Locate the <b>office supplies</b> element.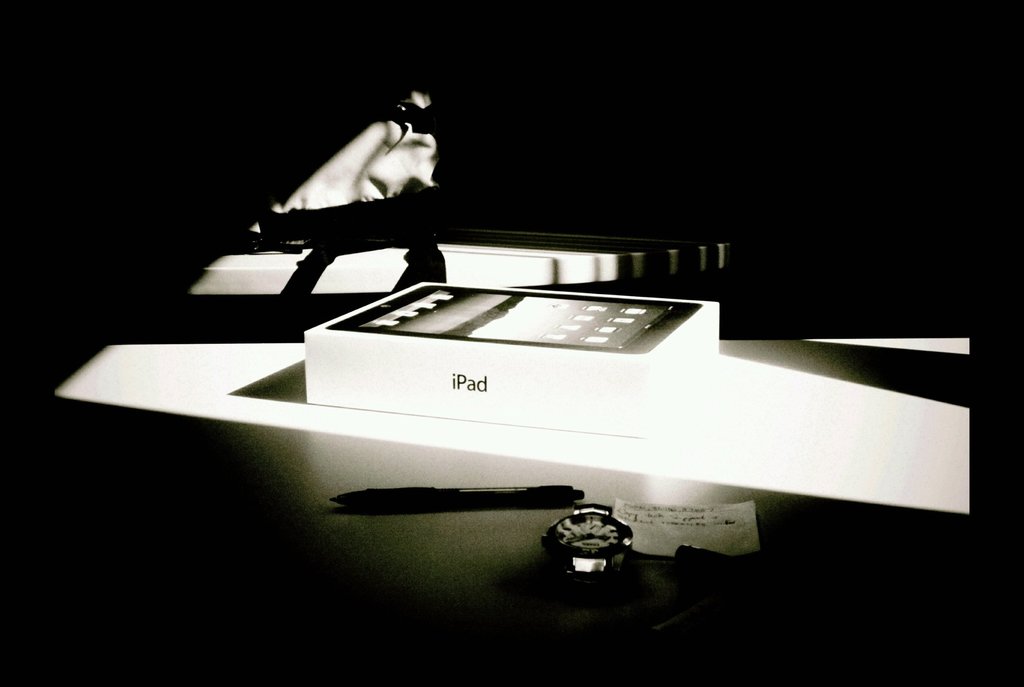
Element bbox: crop(330, 483, 596, 502).
